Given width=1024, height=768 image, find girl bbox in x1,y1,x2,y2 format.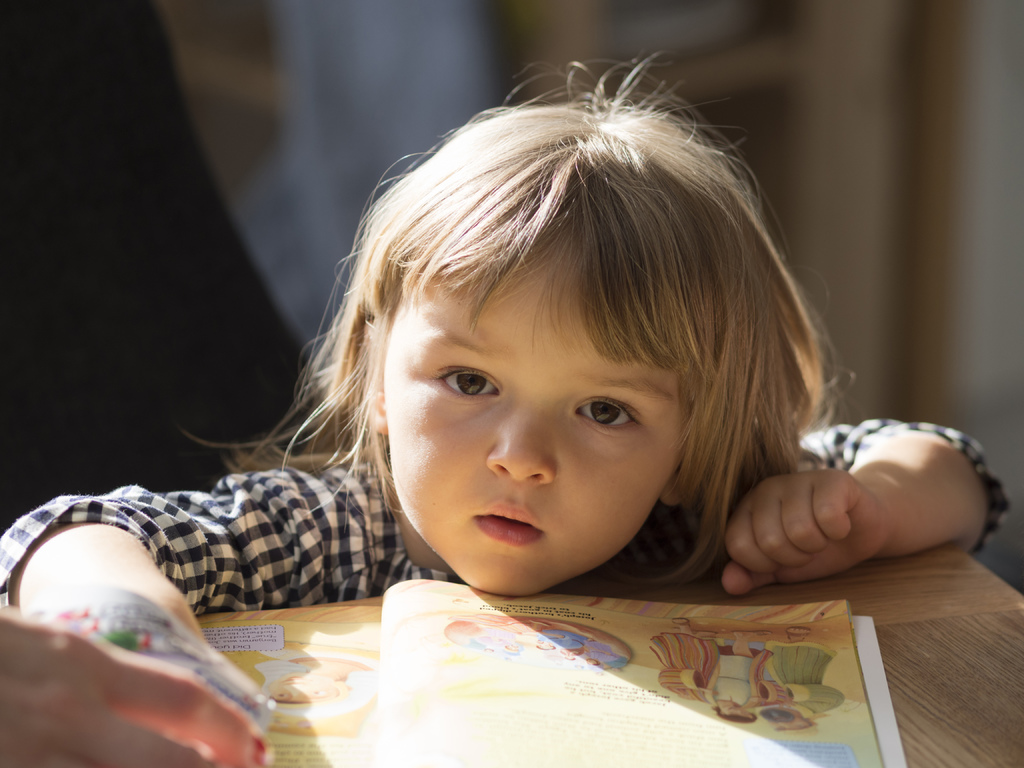
0,58,1010,641.
